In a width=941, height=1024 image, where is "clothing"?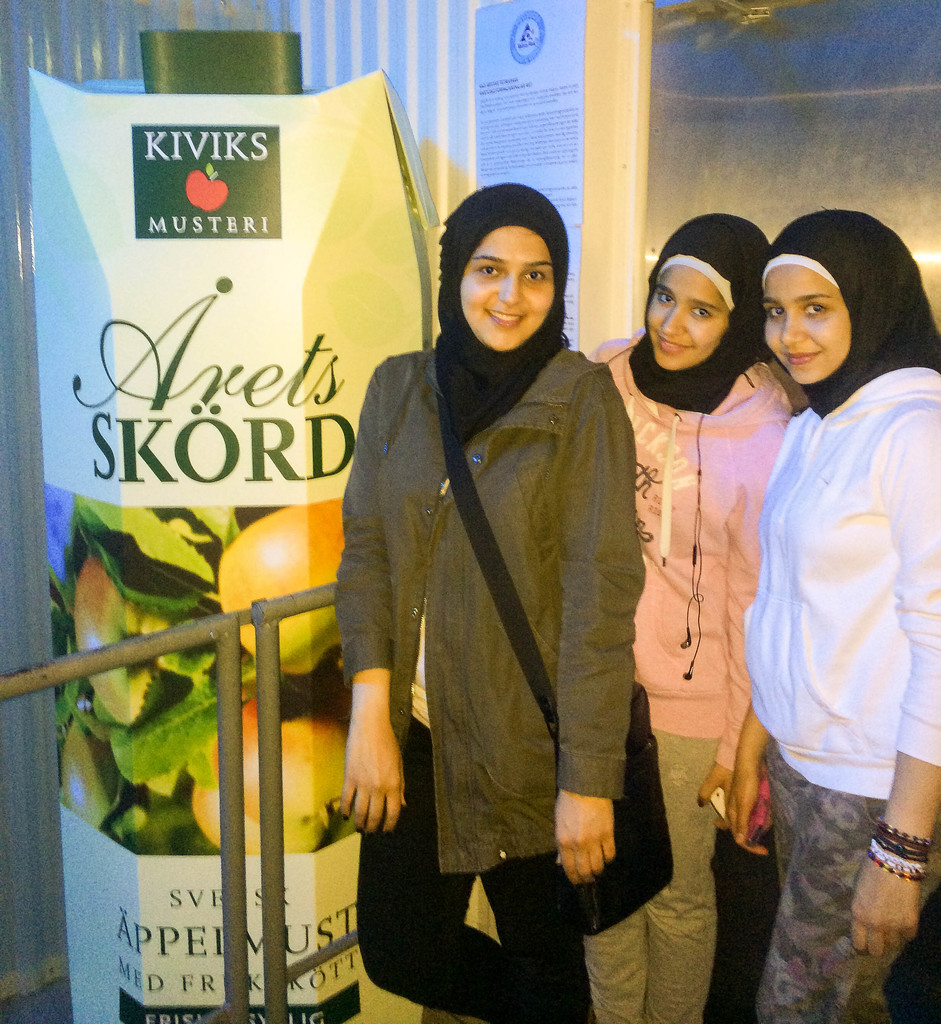
328/332/641/1023.
